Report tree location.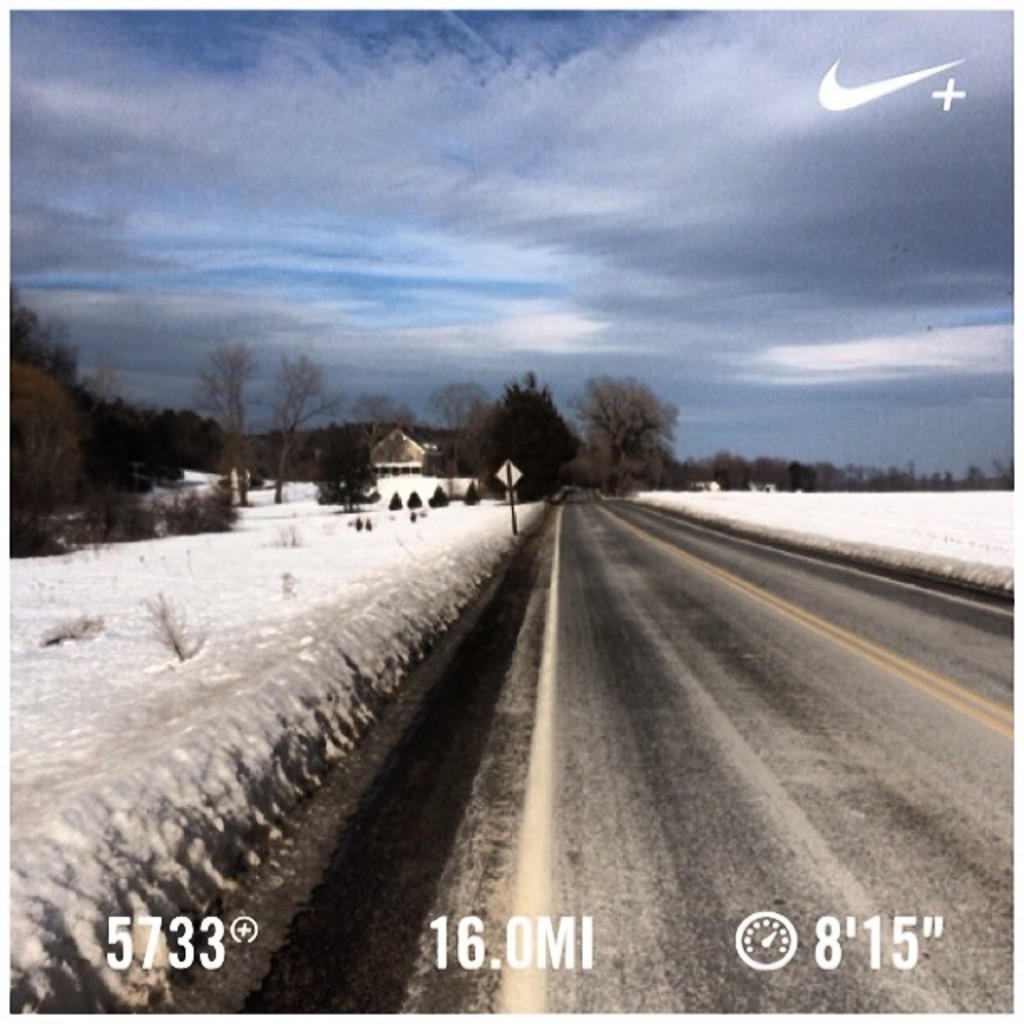
Report: bbox=(317, 418, 379, 512).
